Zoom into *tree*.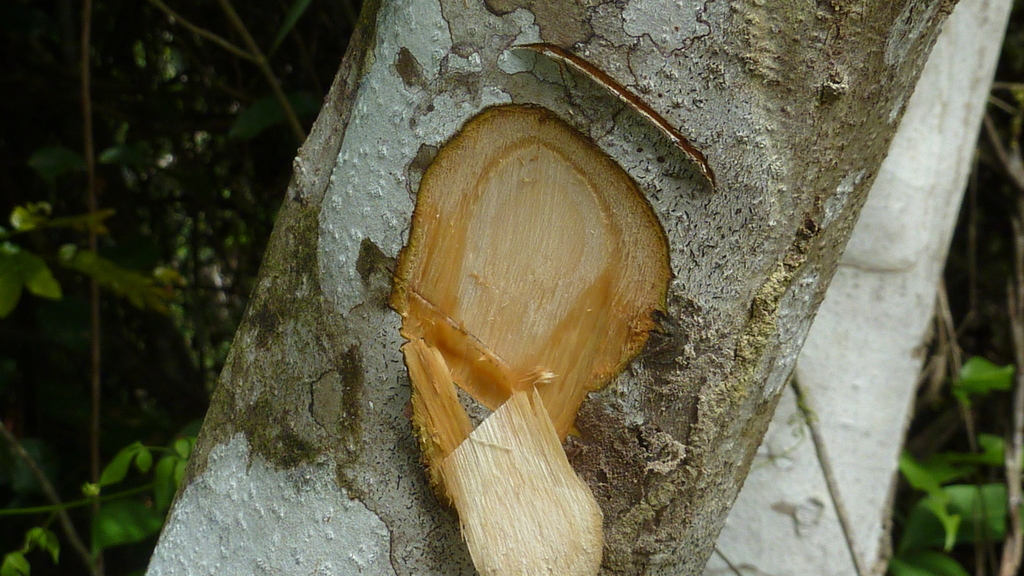
Zoom target: 143,0,970,575.
